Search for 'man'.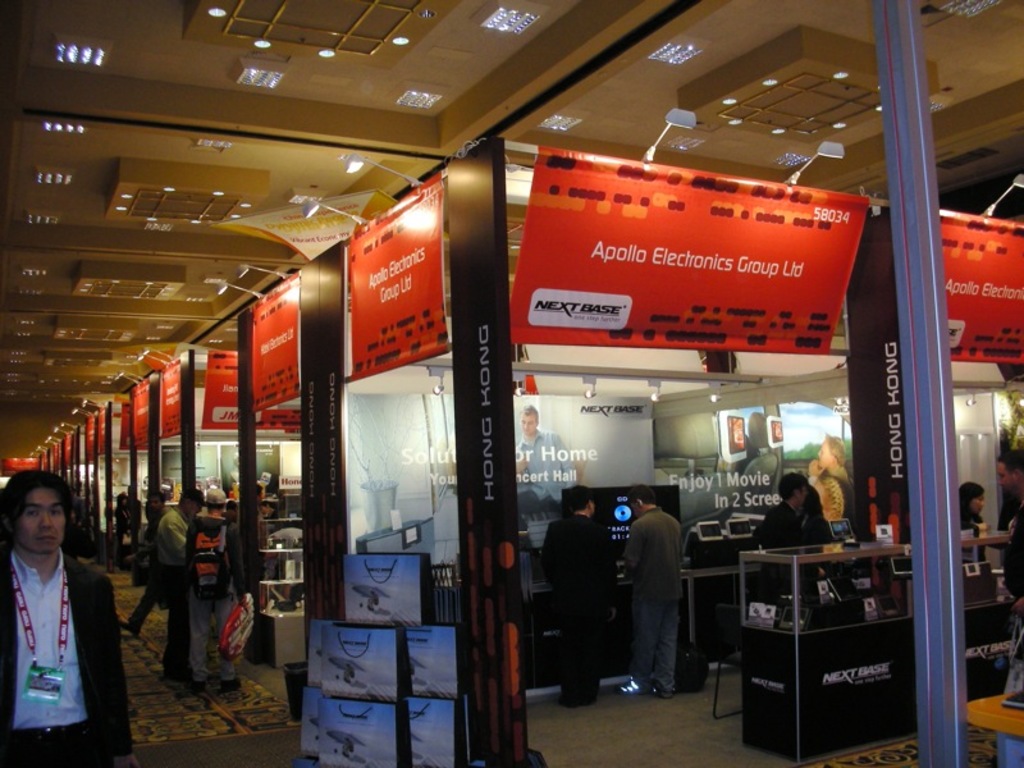
Found at [540,479,616,703].
